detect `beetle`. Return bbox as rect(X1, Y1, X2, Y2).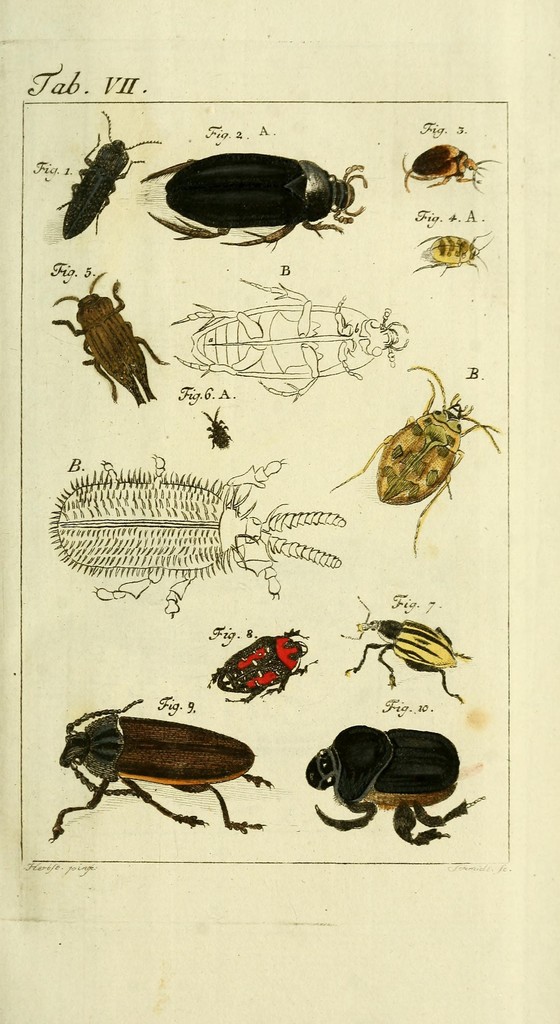
rect(197, 631, 328, 705).
